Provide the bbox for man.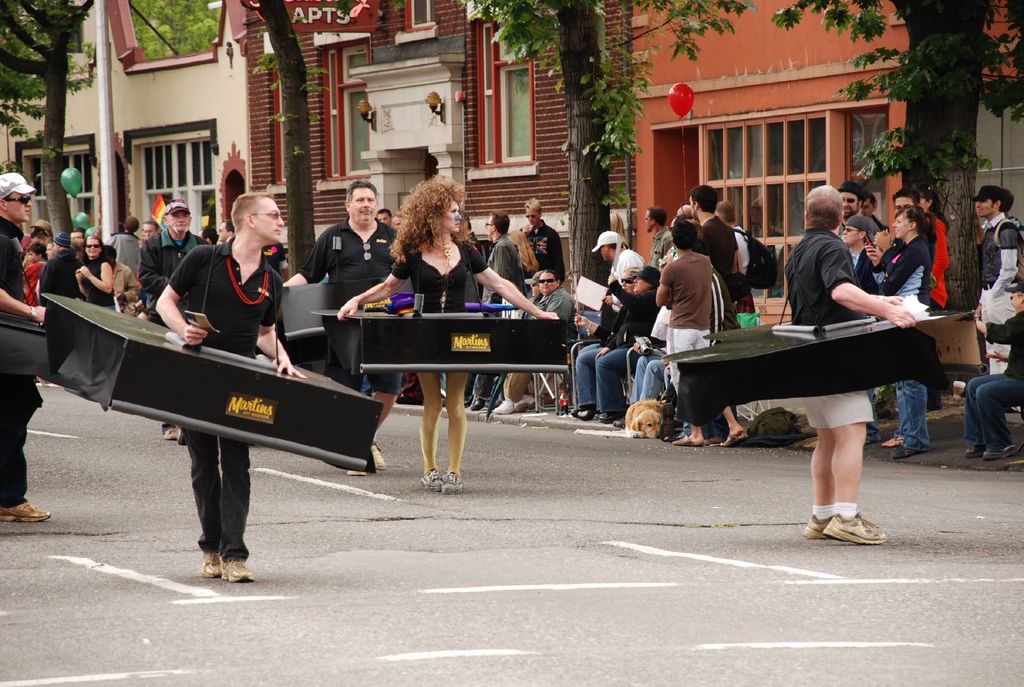
BBox(278, 180, 405, 479).
